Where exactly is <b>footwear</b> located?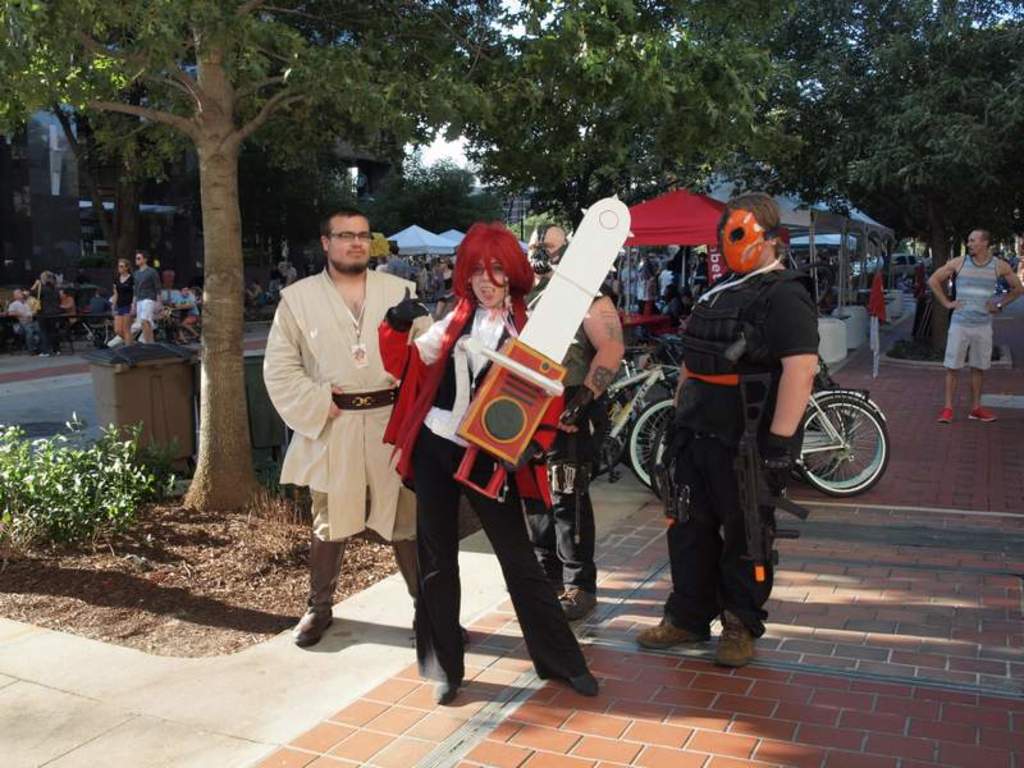
Its bounding box is bbox(460, 626, 472, 645).
